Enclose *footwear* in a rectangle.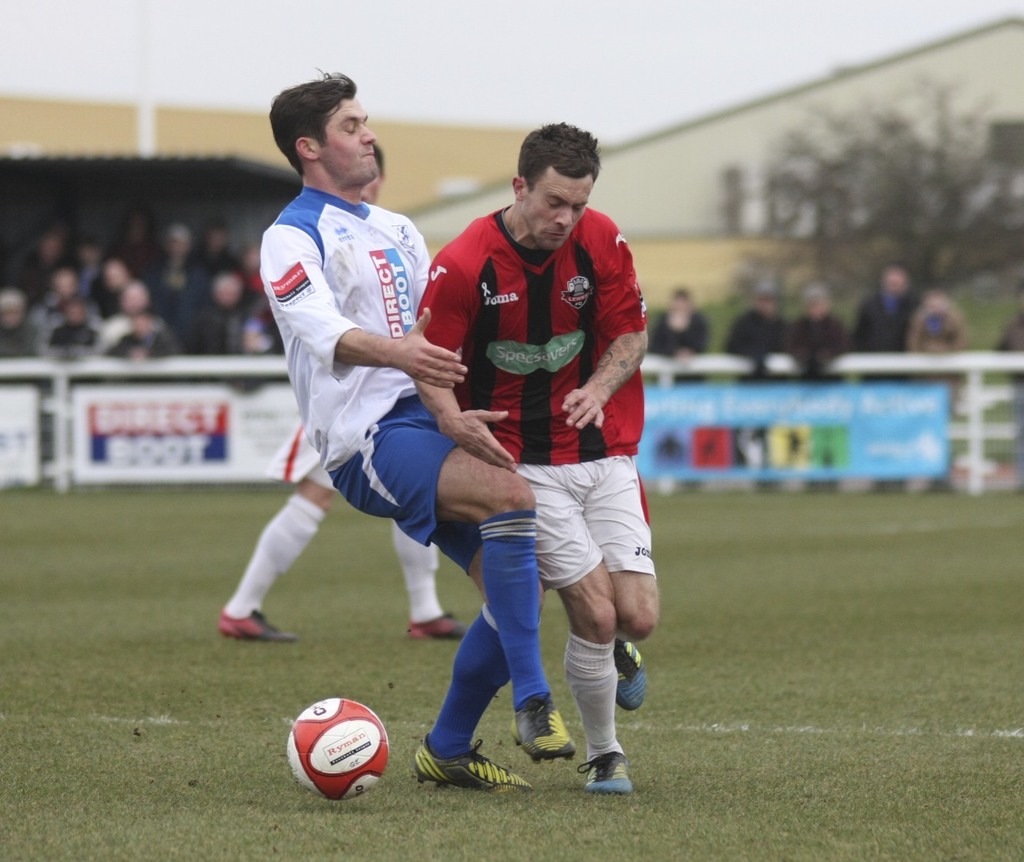
left=512, top=691, right=583, bottom=758.
